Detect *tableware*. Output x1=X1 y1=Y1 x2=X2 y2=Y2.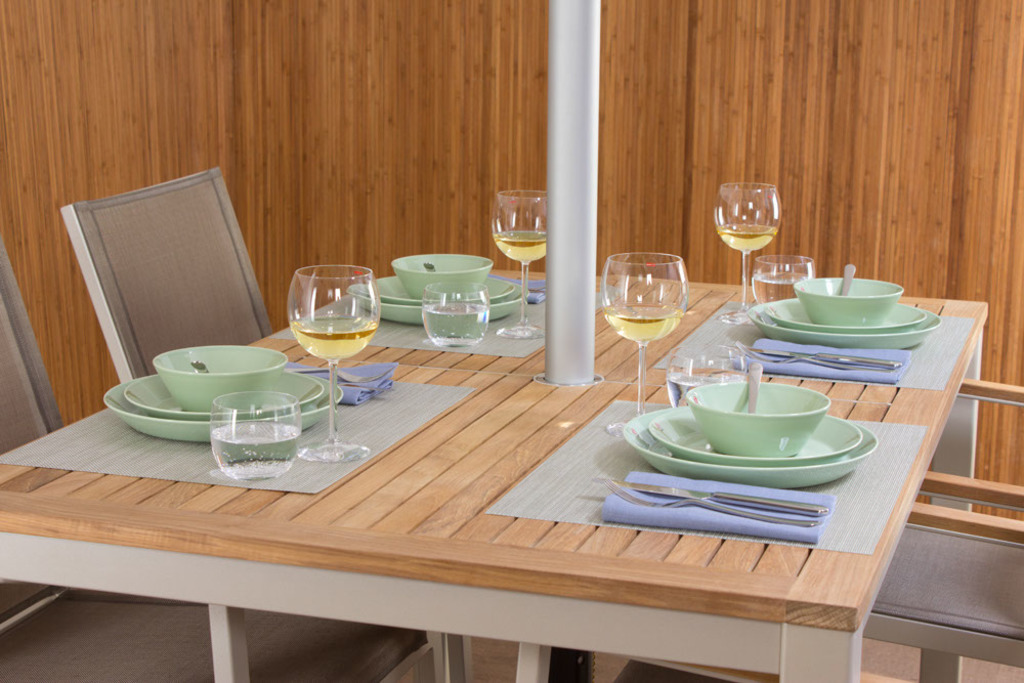
x1=488 y1=186 x2=546 y2=341.
